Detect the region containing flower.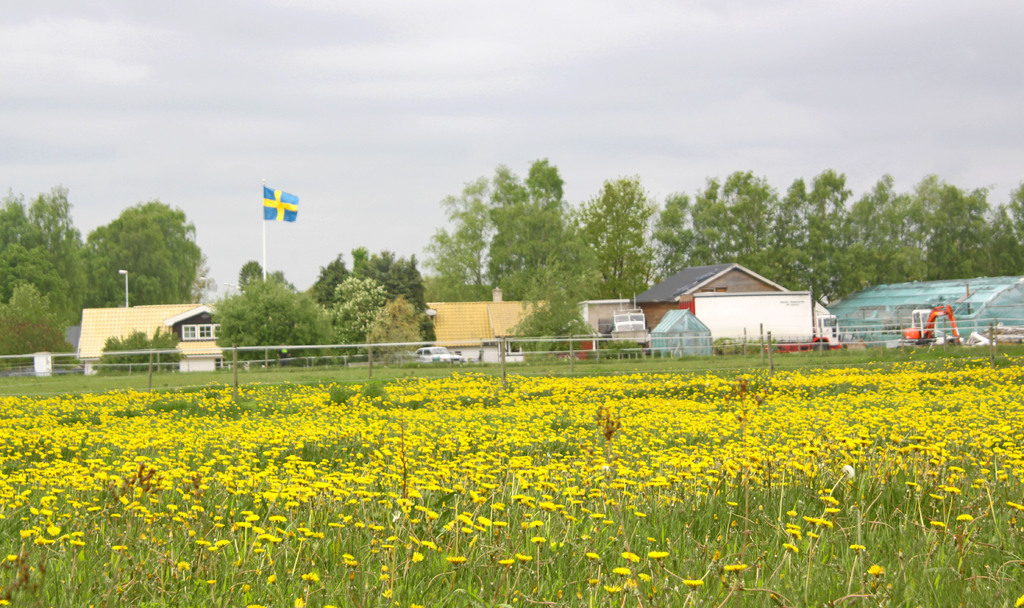
x1=252 y1=599 x2=260 y2=607.
